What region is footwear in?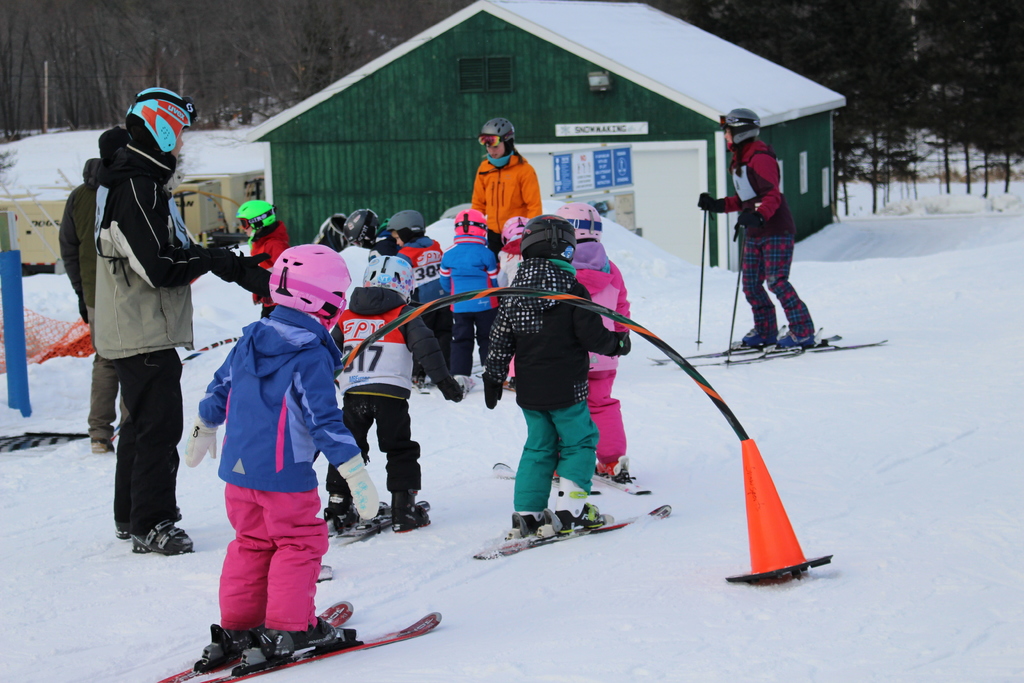
323 486 381 532.
